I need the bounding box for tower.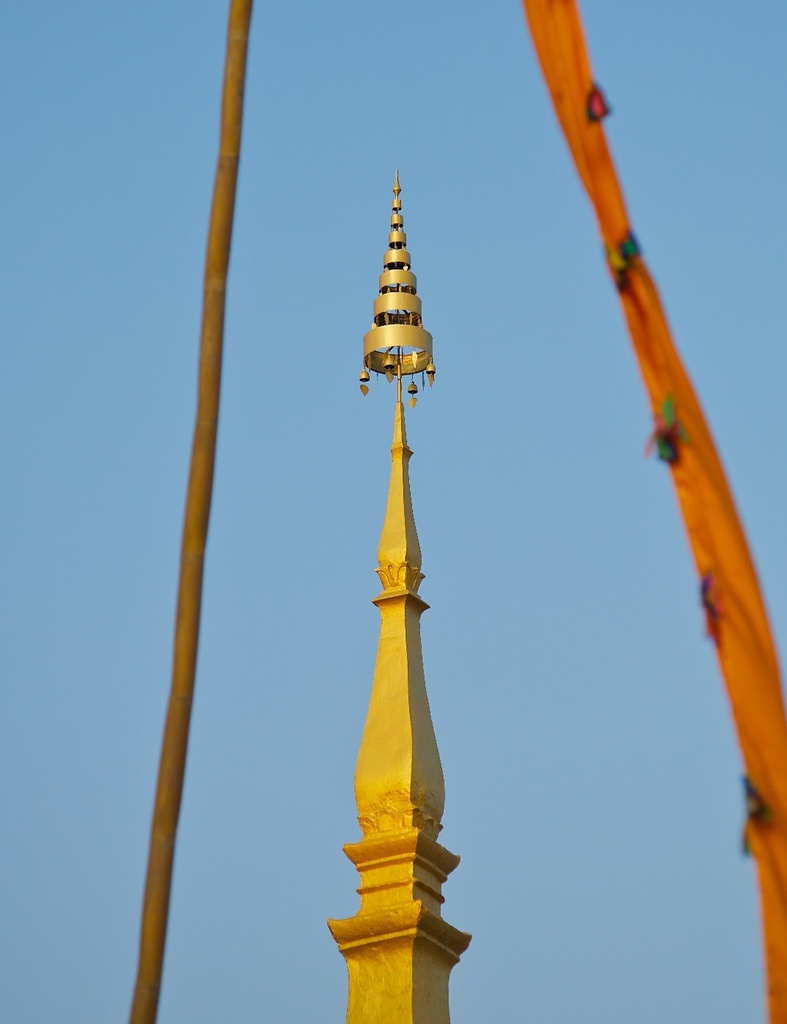
Here it is: <region>326, 149, 480, 1023</region>.
